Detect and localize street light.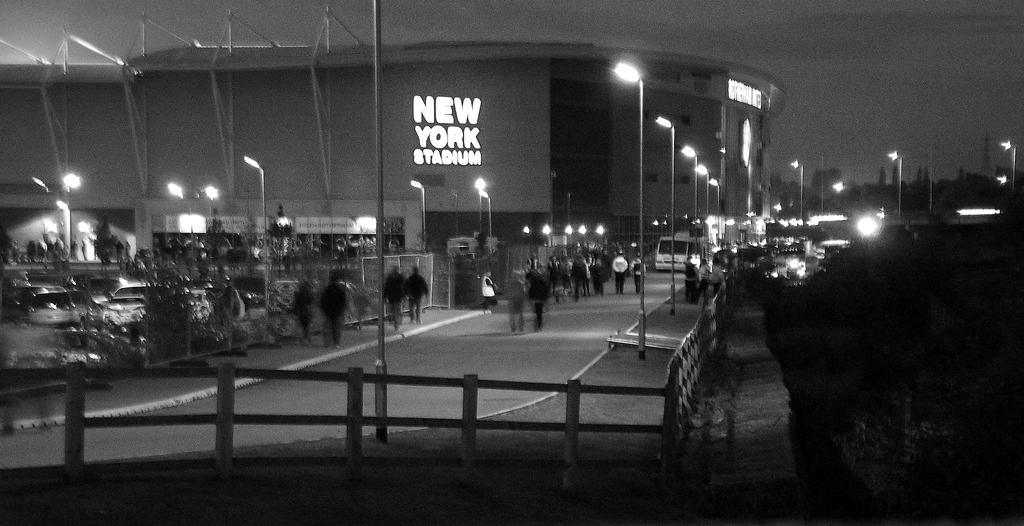
Localized at 478:191:496:259.
